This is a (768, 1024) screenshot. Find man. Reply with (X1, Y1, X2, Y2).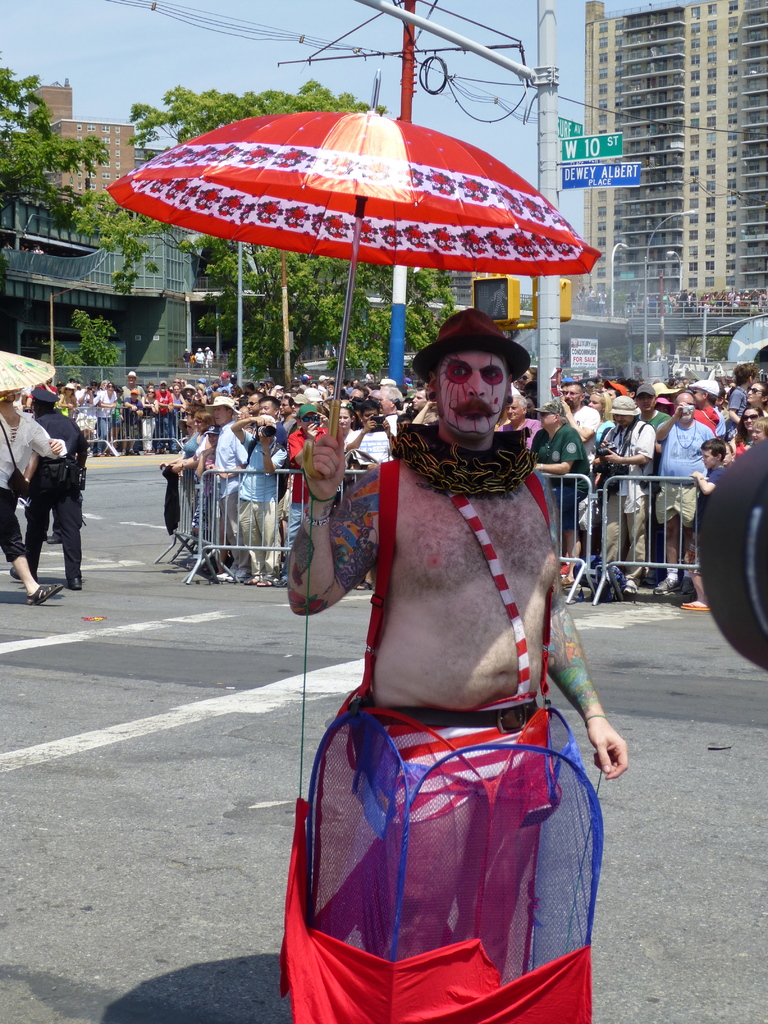
(154, 380, 176, 458).
